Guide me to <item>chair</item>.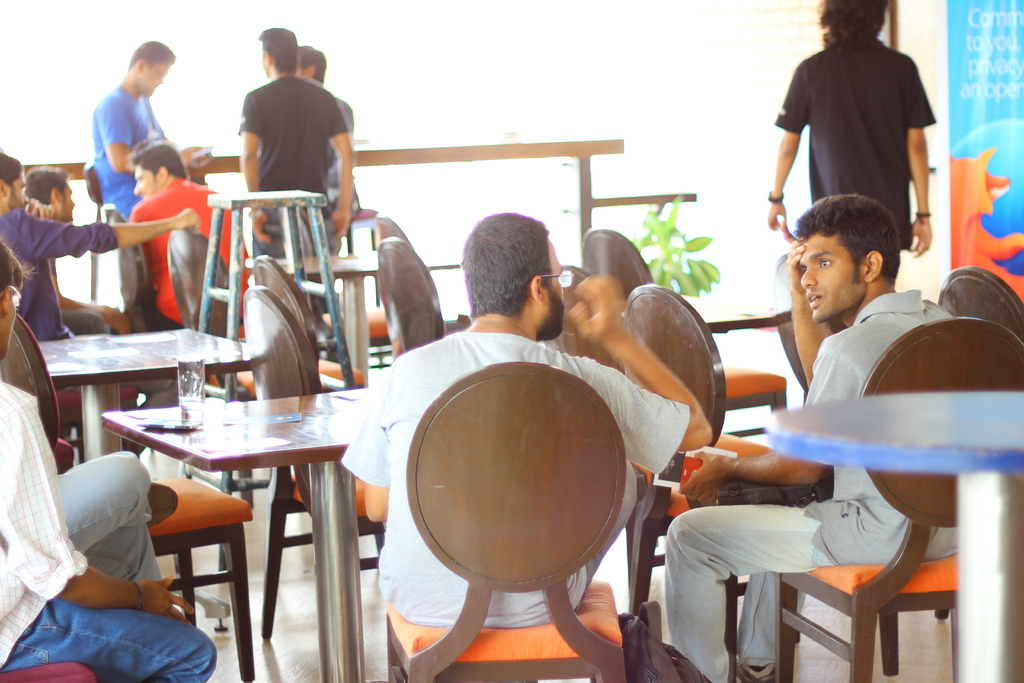
Guidance: box(375, 358, 683, 682).
